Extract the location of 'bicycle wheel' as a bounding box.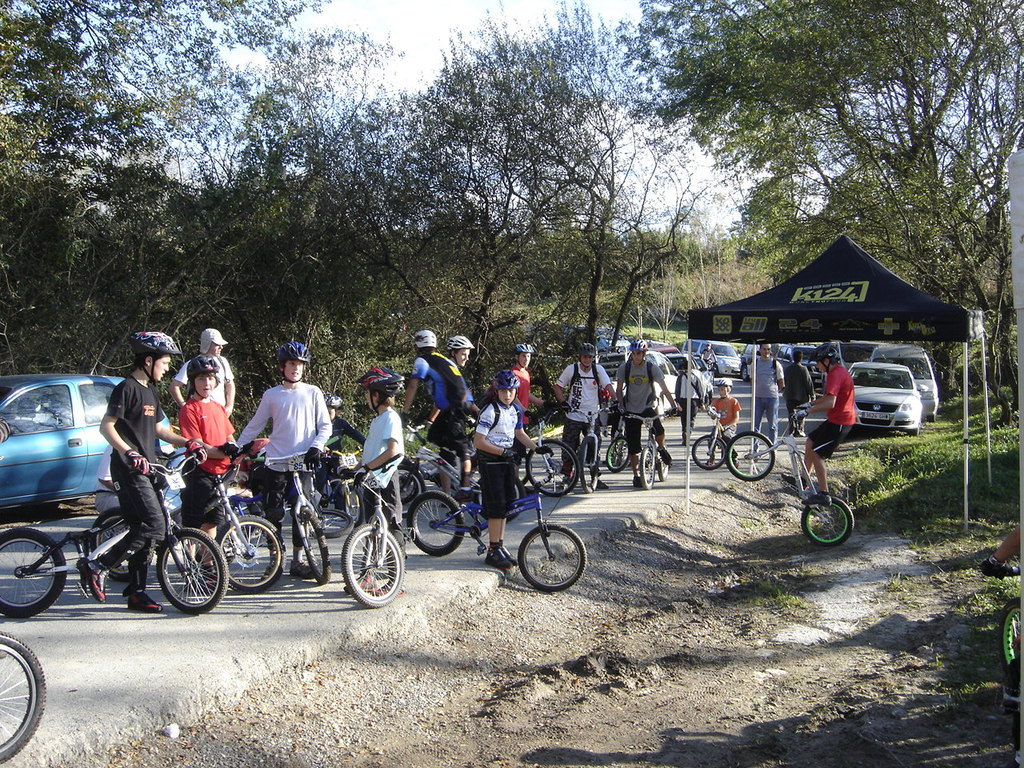
bbox=(409, 488, 463, 558).
